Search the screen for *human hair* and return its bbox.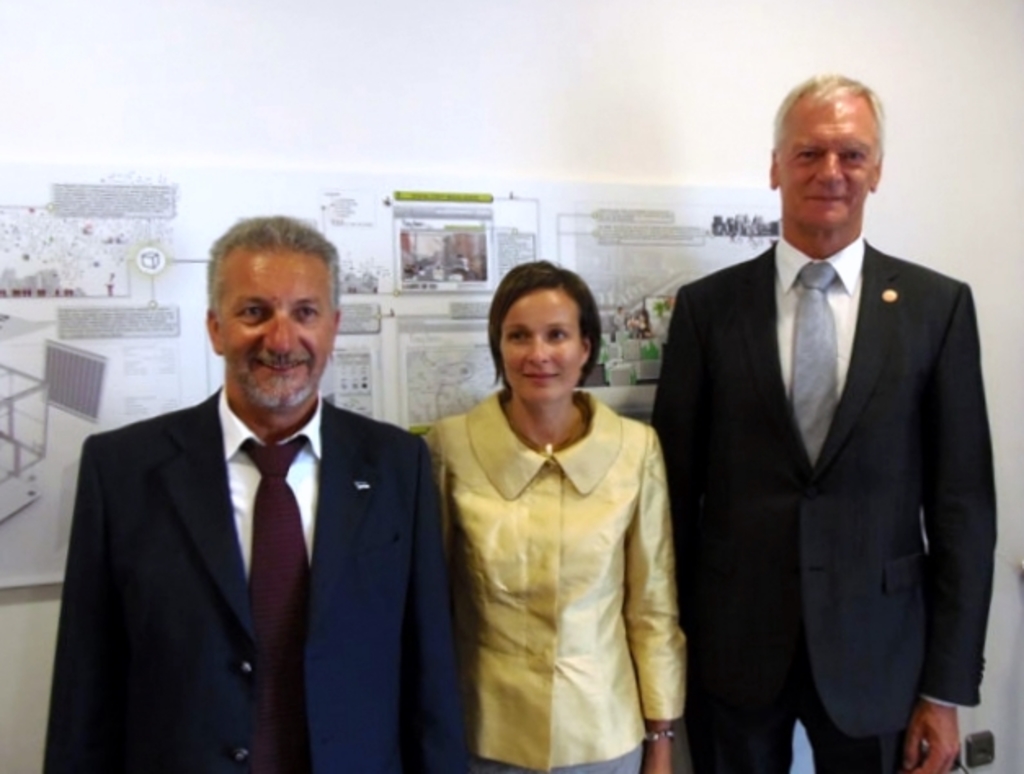
Found: 485/266/616/415.
